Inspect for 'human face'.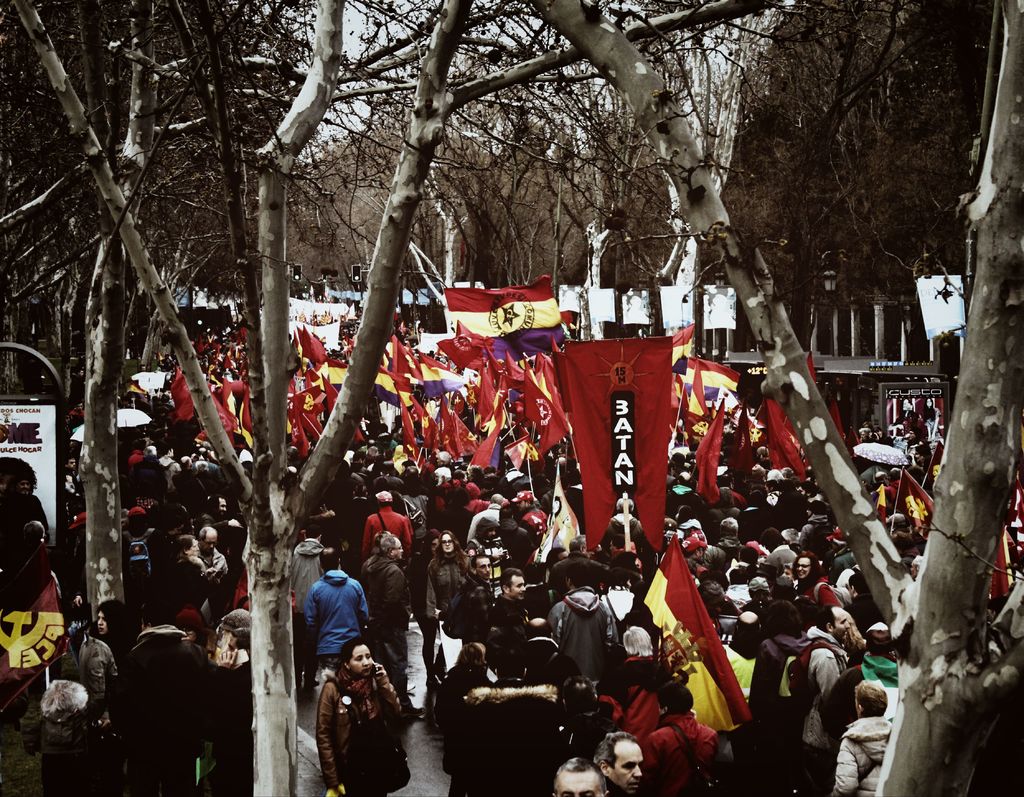
Inspection: <bbox>792, 555, 809, 578</bbox>.
